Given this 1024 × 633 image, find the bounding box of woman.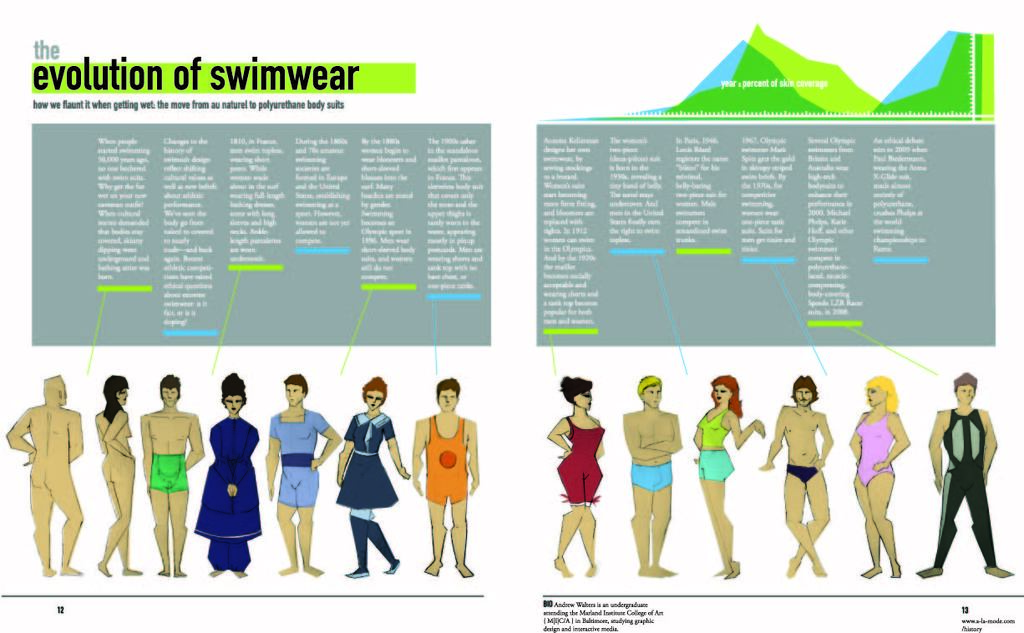
BBox(846, 373, 909, 578).
